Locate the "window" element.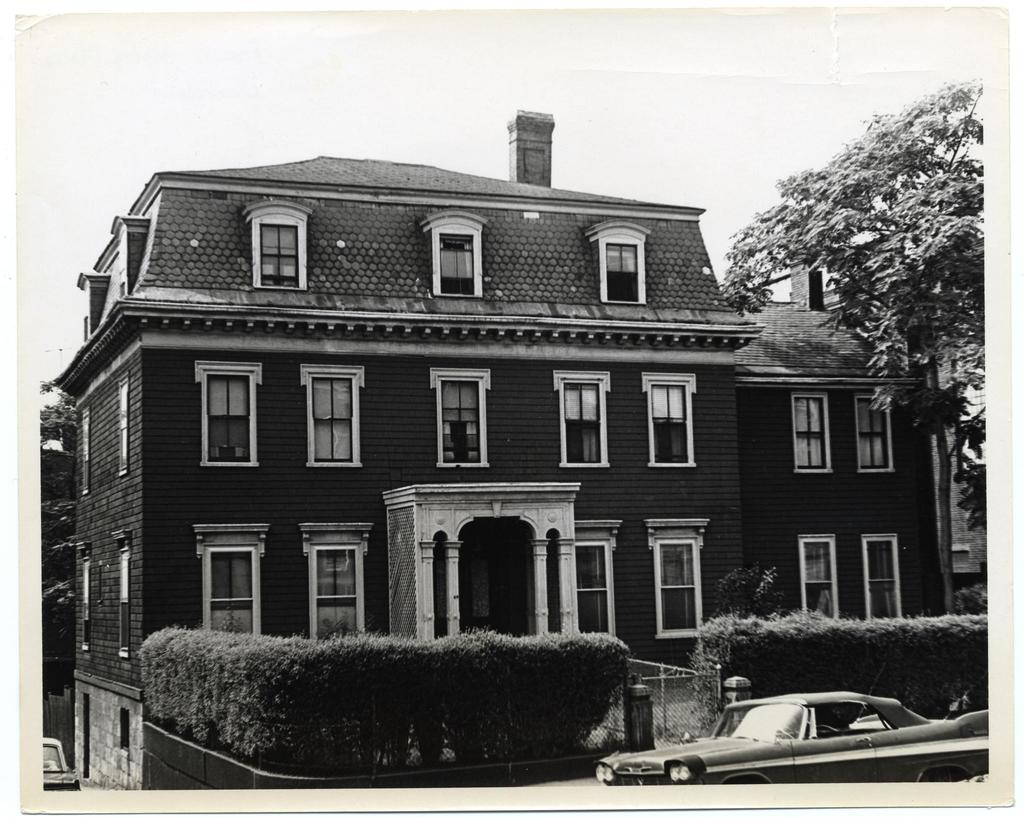
Element bbox: <bbox>184, 360, 275, 467</bbox>.
